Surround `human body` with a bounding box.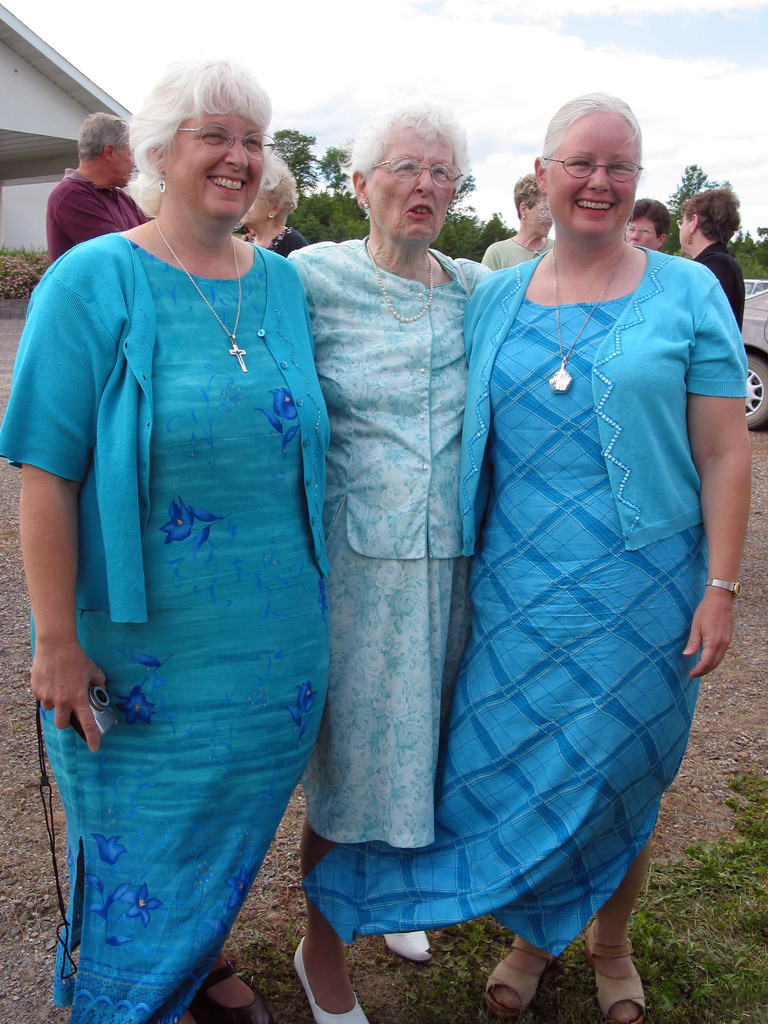
(left=669, top=187, right=740, bottom=339).
